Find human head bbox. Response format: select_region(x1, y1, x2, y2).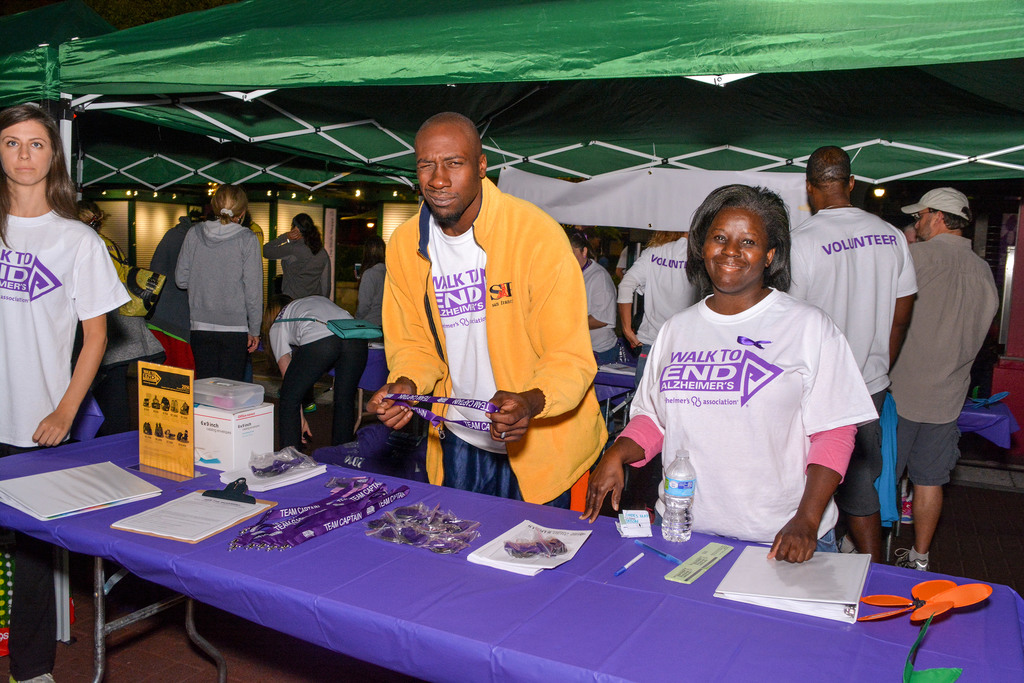
select_region(569, 230, 593, 269).
